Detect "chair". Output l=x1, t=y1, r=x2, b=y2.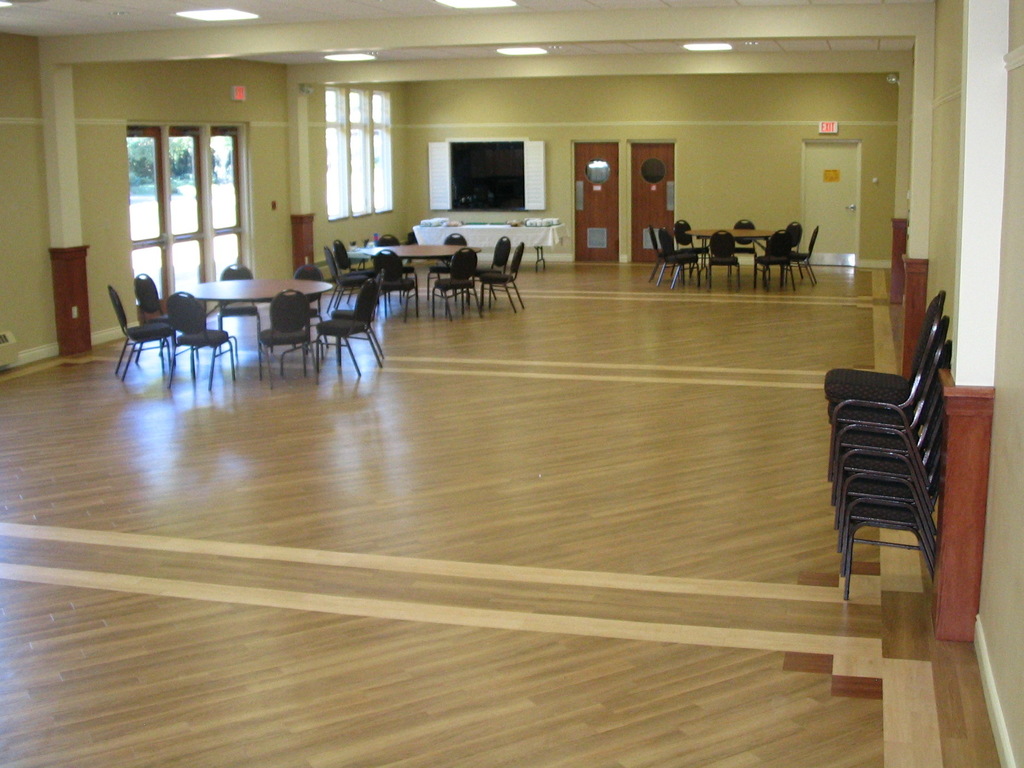
l=668, t=232, r=687, b=286.
